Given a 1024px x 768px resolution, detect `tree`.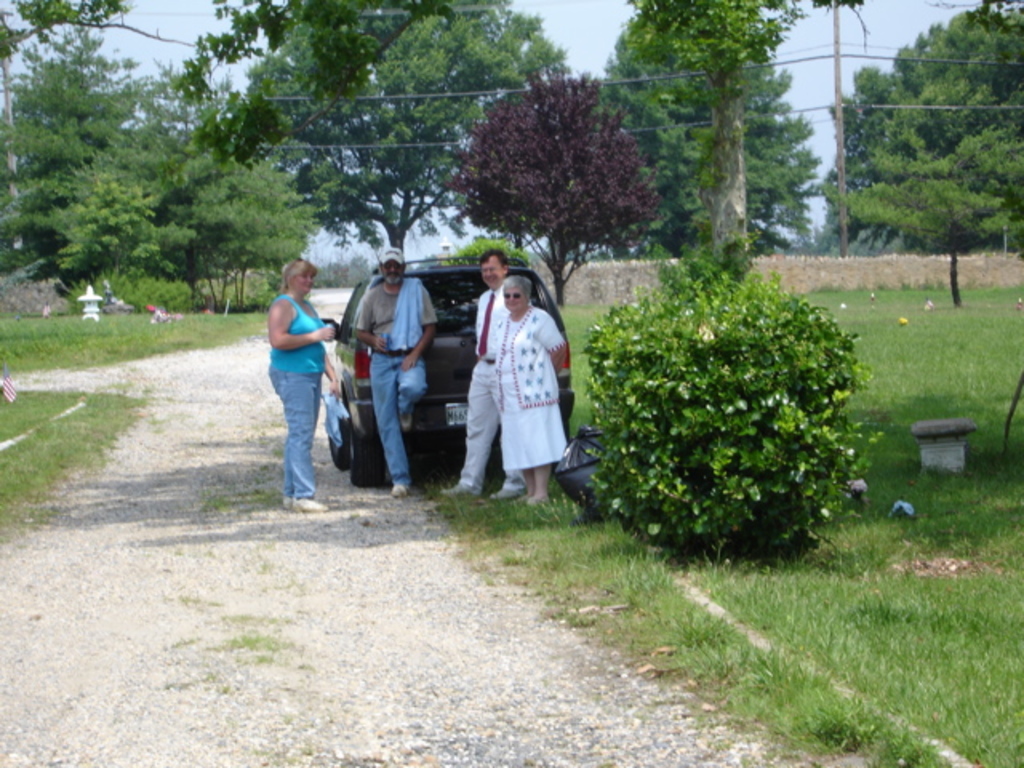
x1=446 y1=69 x2=653 y2=306.
